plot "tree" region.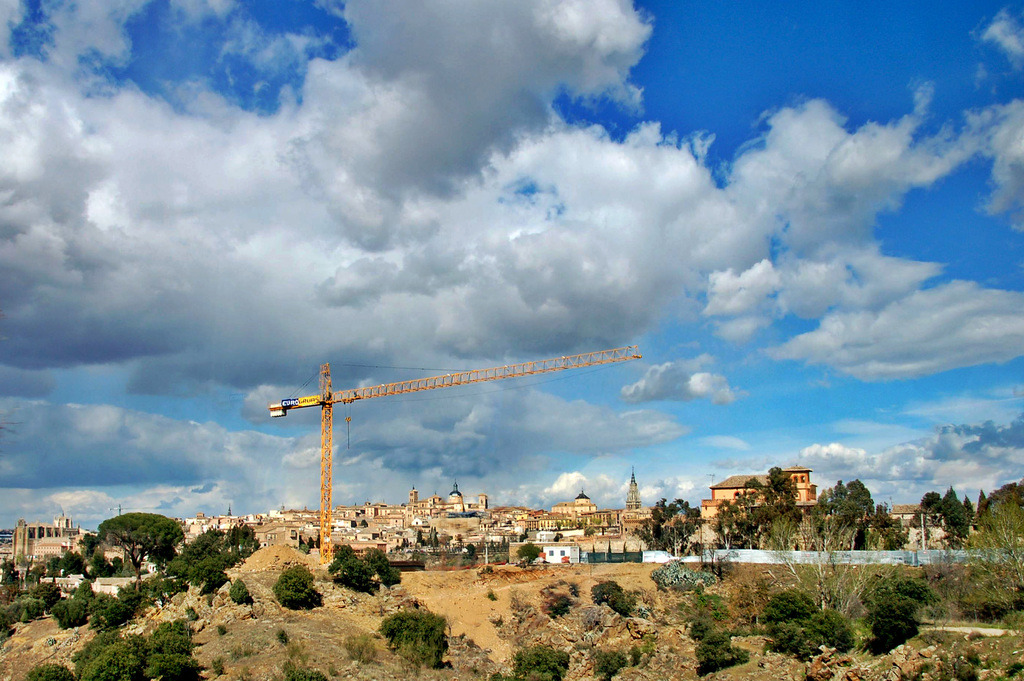
Plotted at locate(50, 585, 86, 627).
